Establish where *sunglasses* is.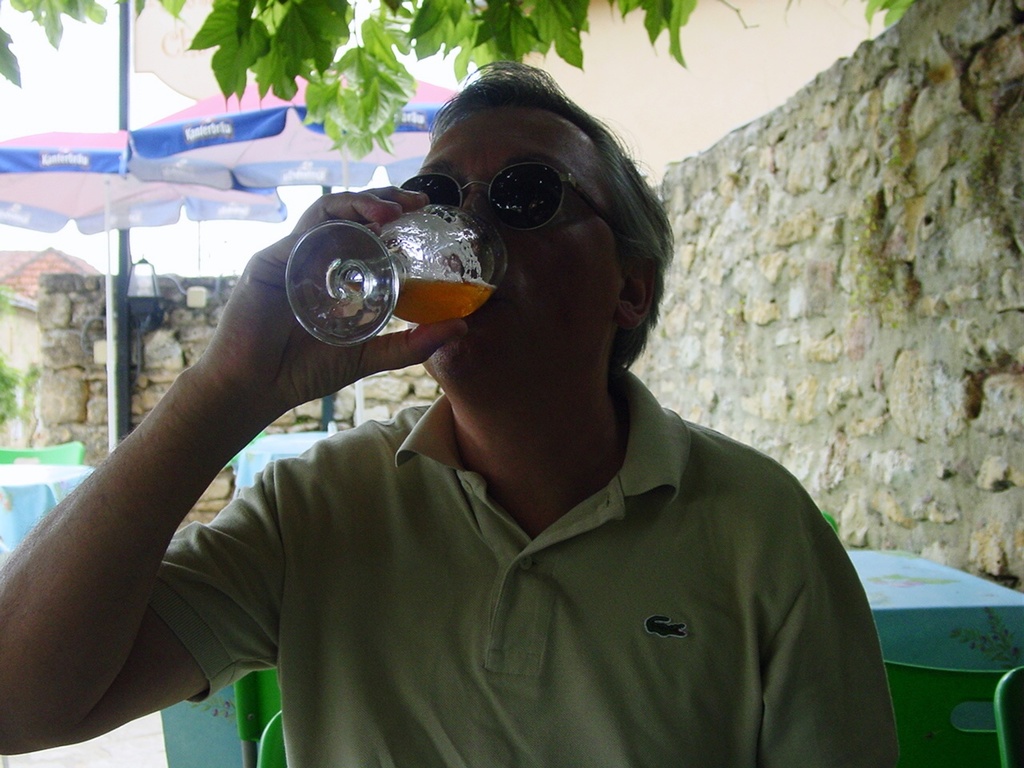
Established at (398,162,624,234).
